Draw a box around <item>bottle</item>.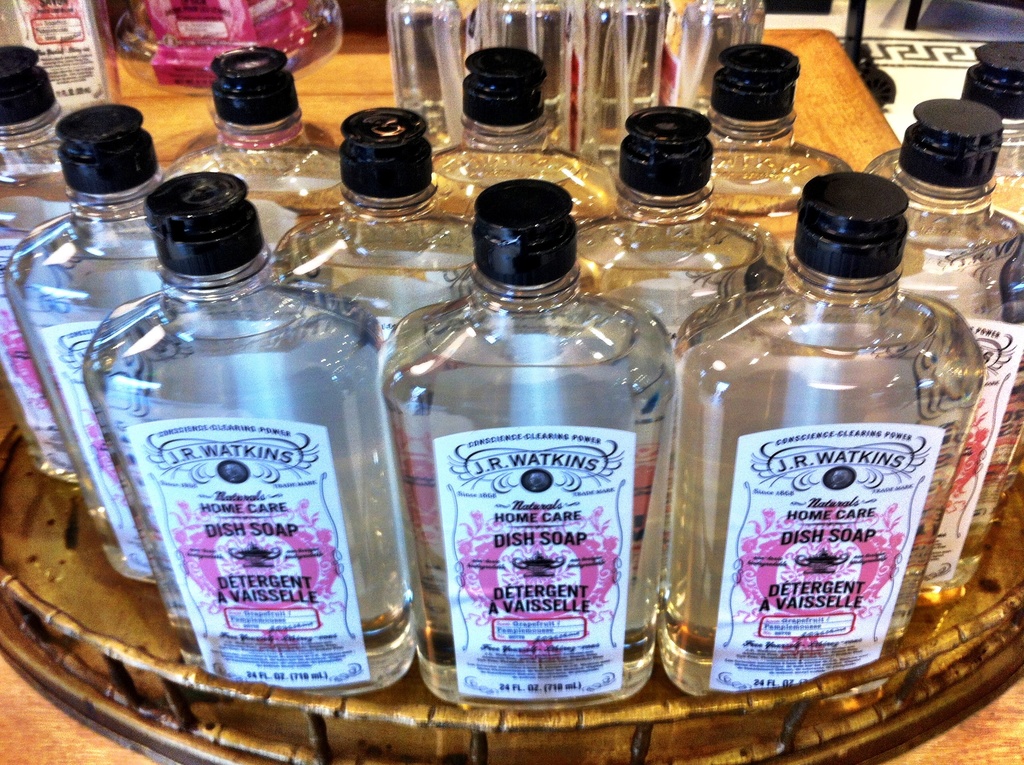
(left=781, top=101, right=1023, bottom=615).
